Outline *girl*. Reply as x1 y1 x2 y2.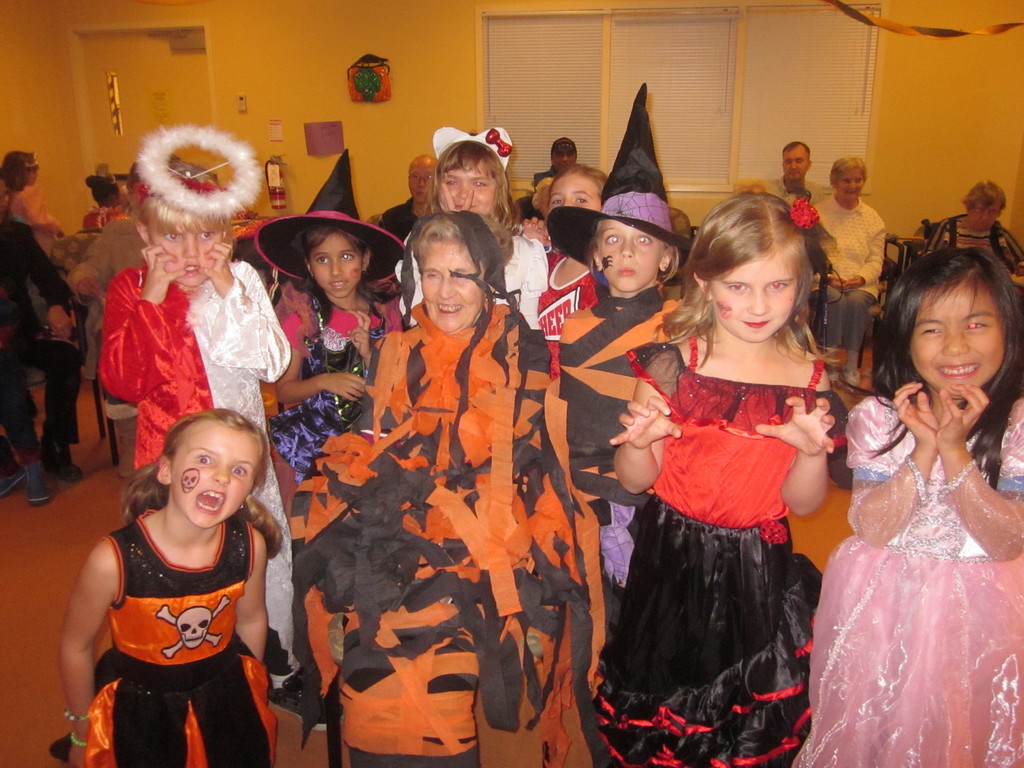
253 151 409 481.
